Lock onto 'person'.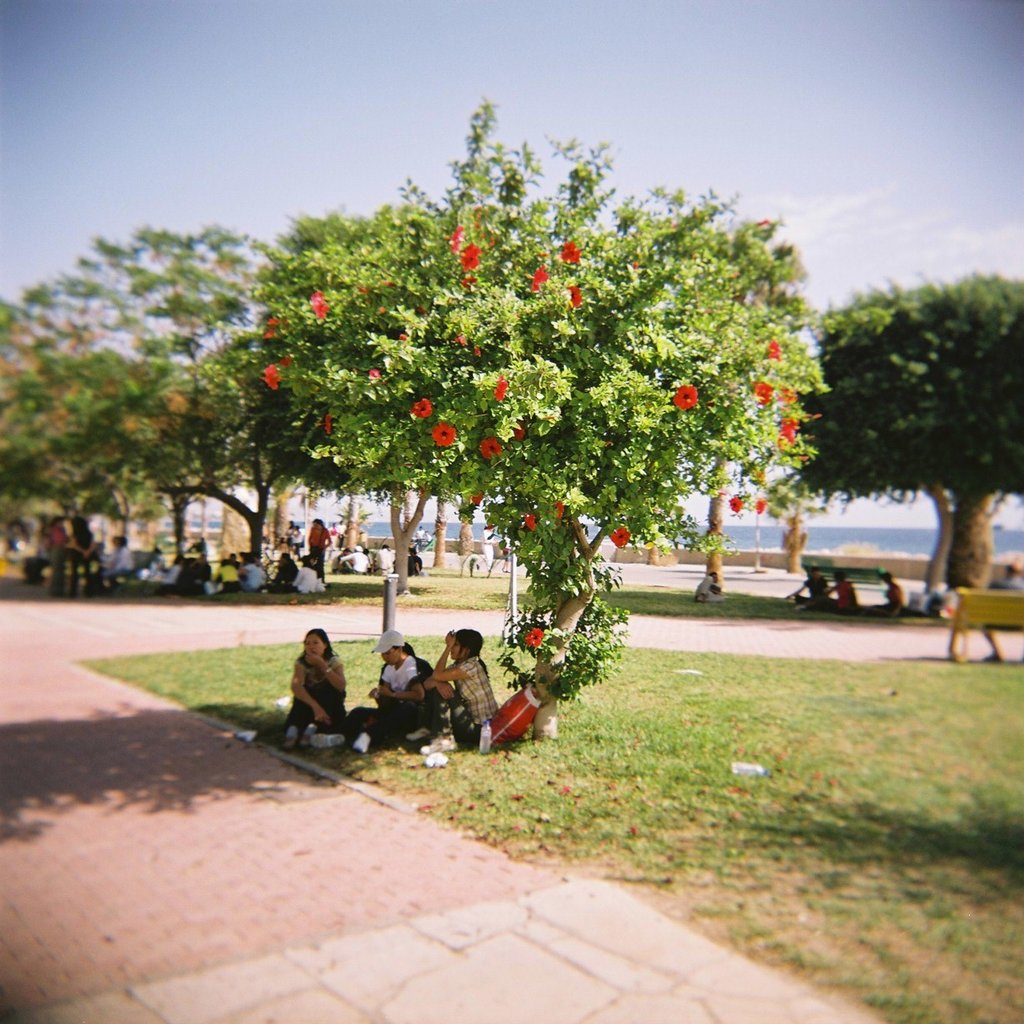
Locked: 807, 559, 867, 624.
